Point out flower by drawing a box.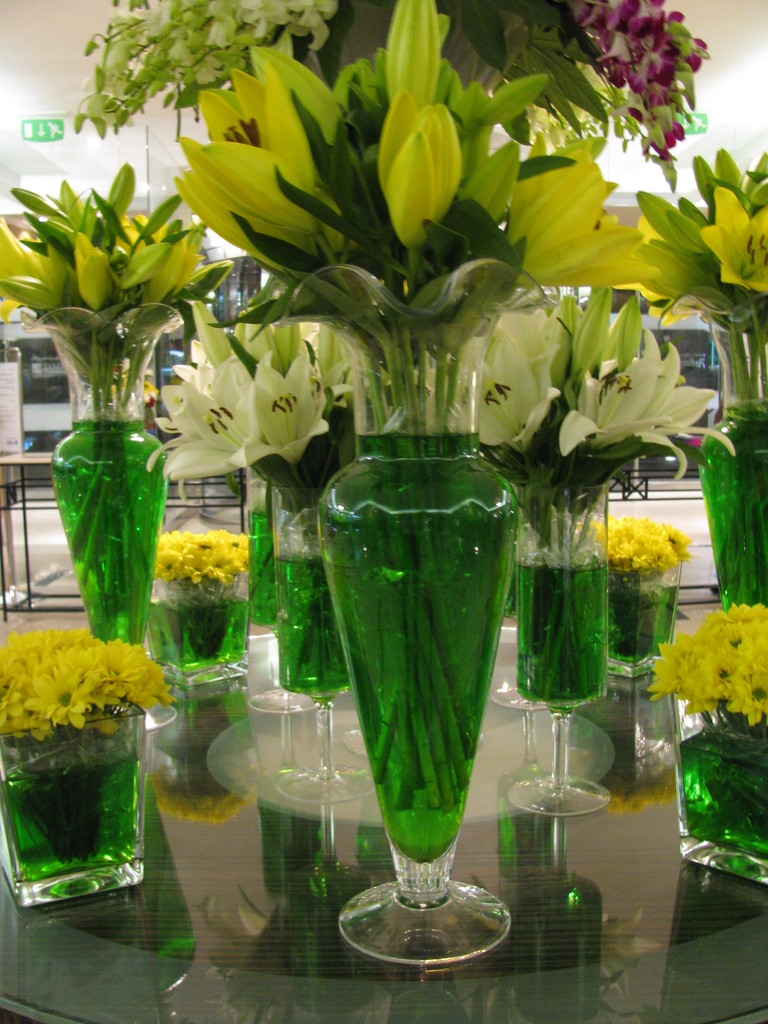
112 209 182 259.
